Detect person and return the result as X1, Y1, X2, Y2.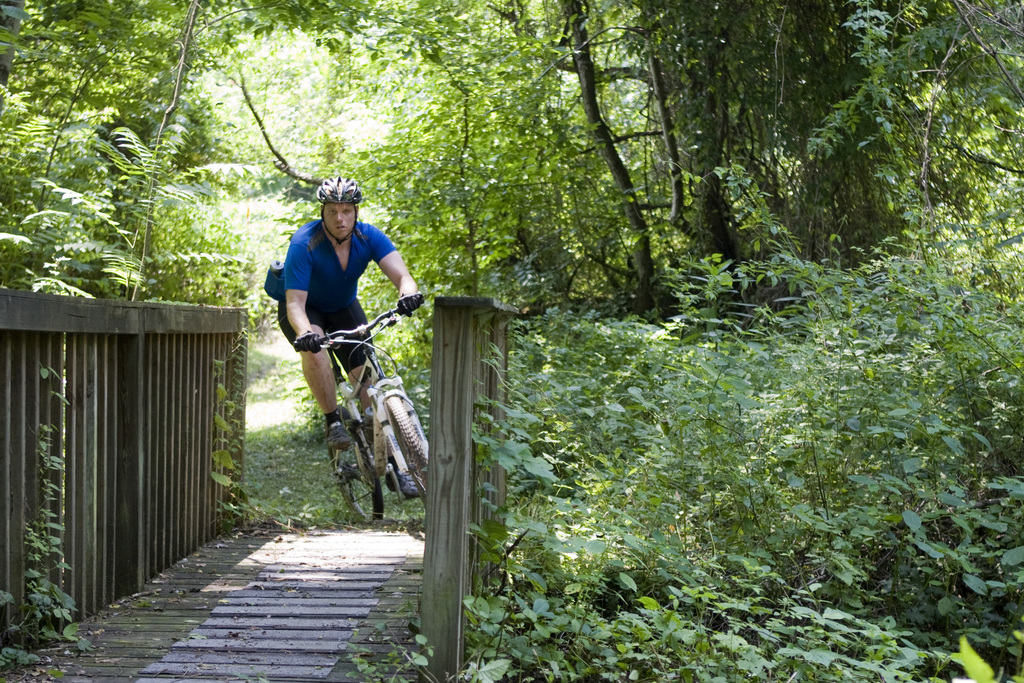
282, 178, 413, 530.
